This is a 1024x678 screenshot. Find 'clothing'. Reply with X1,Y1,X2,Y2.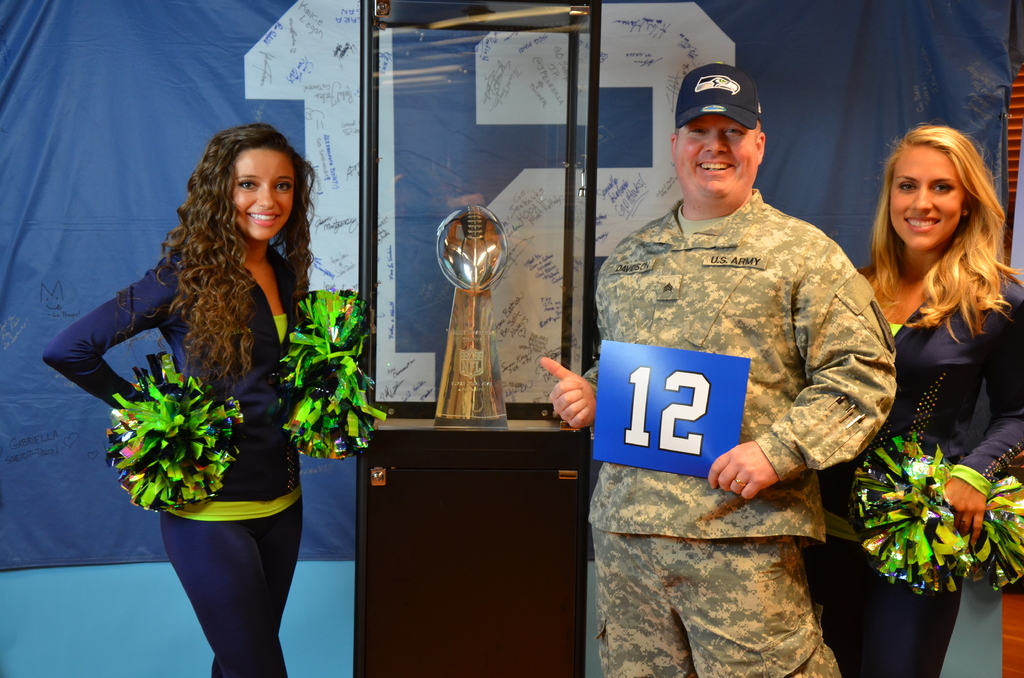
102,223,321,587.
